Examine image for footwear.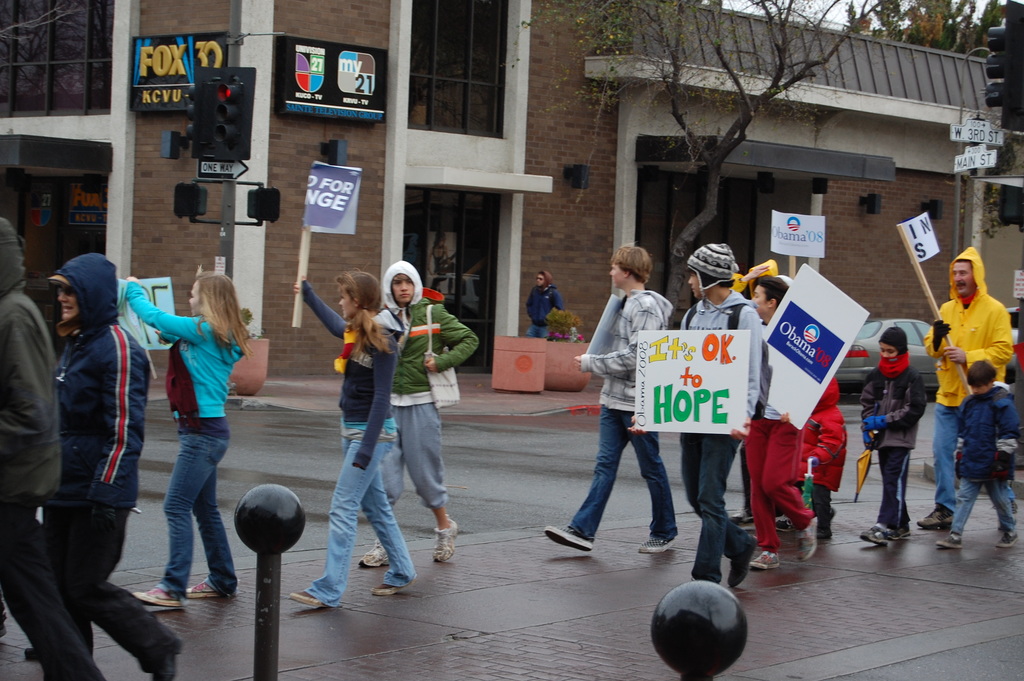
Examination result: <bbox>796, 514, 818, 561</bbox>.
